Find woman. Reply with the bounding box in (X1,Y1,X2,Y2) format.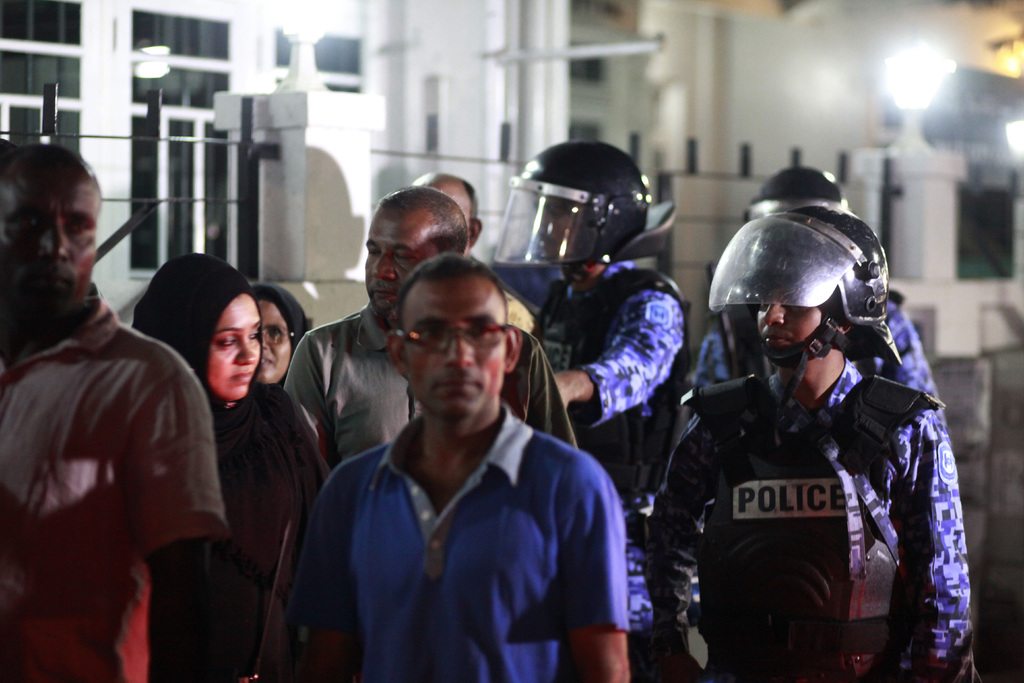
(243,290,310,383).
